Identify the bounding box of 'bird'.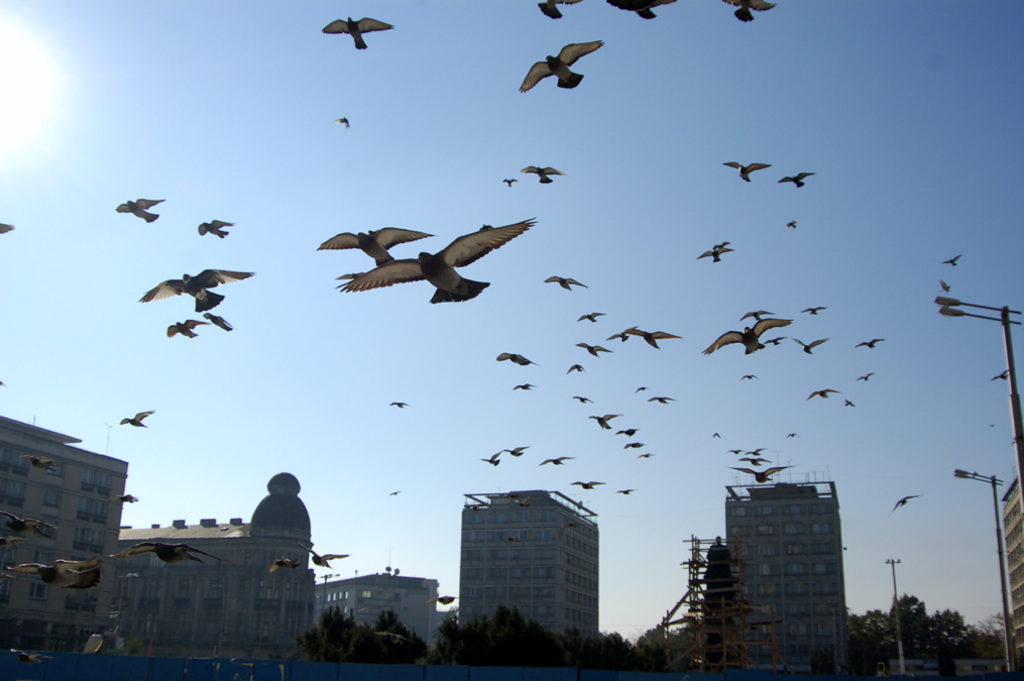
detection(569, 479, 610, 493).
